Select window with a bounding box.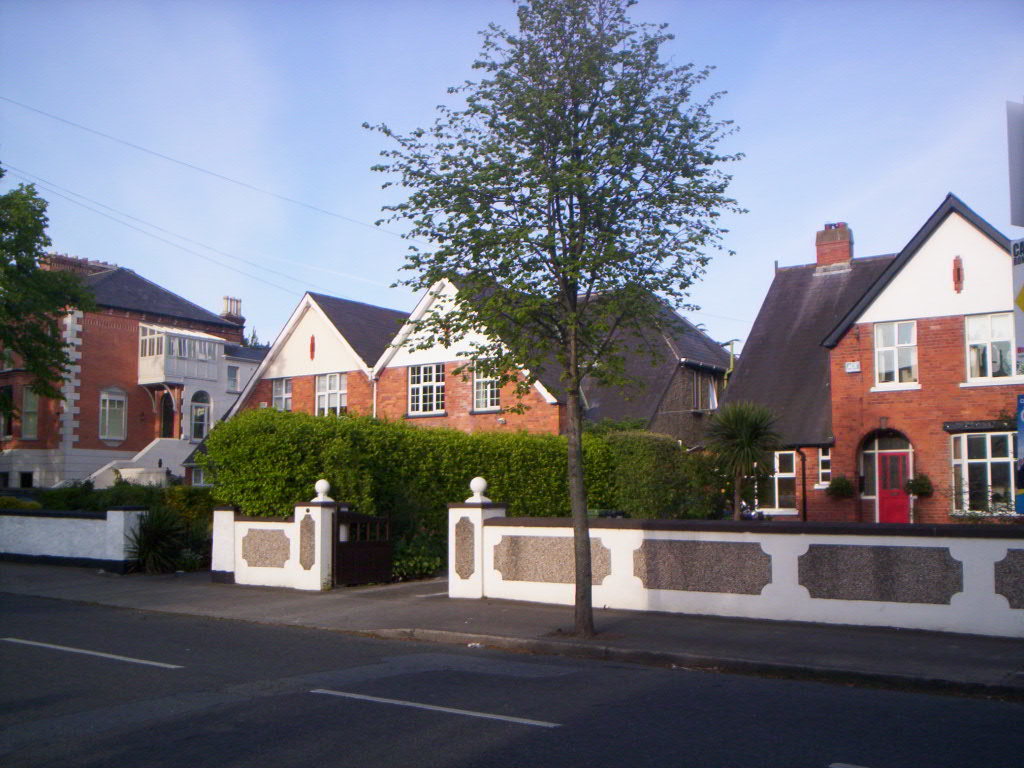
locate(227, 362, 235, 389).
